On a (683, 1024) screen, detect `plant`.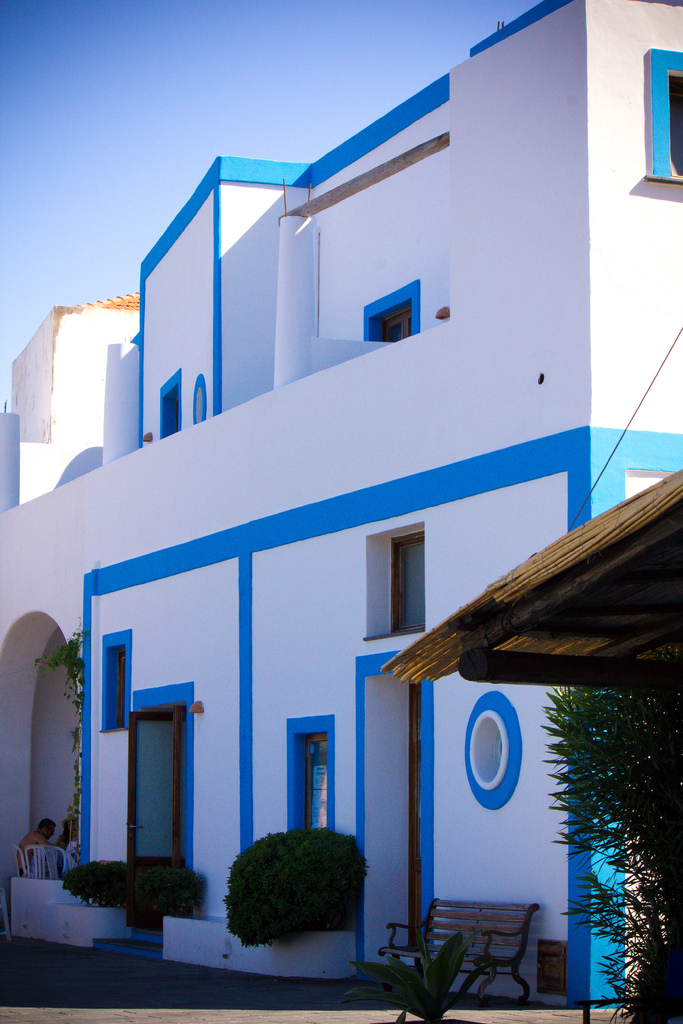
box(209, 820, 391, 954).
